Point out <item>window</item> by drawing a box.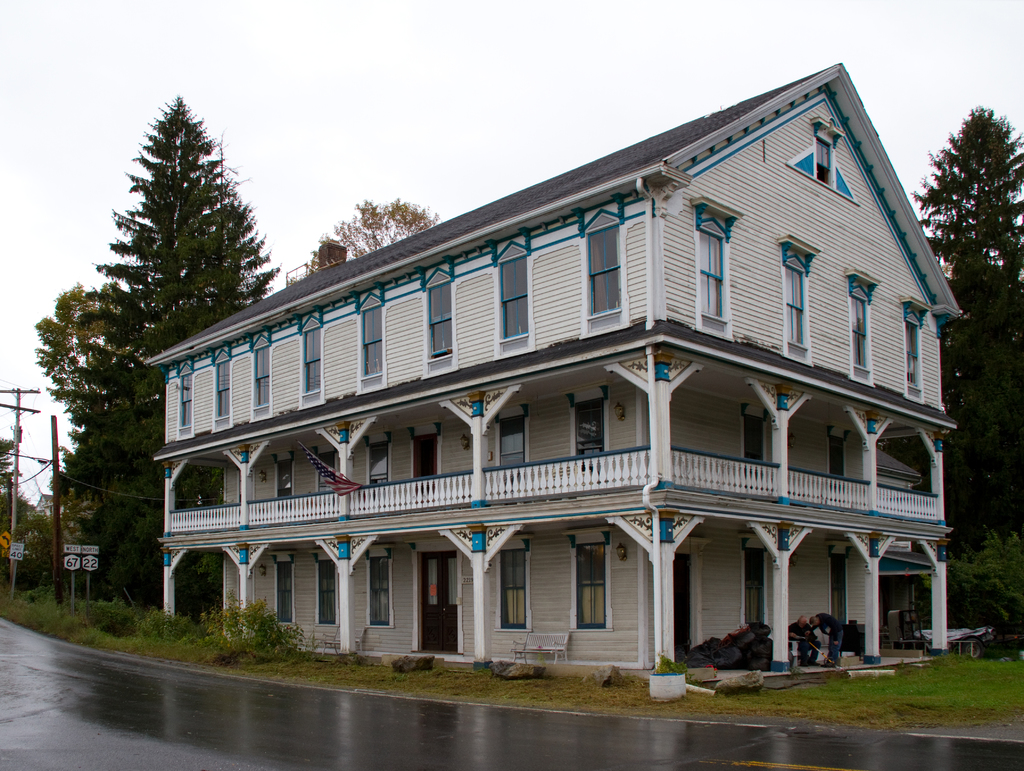
crop(318, 562, 334, 624).
